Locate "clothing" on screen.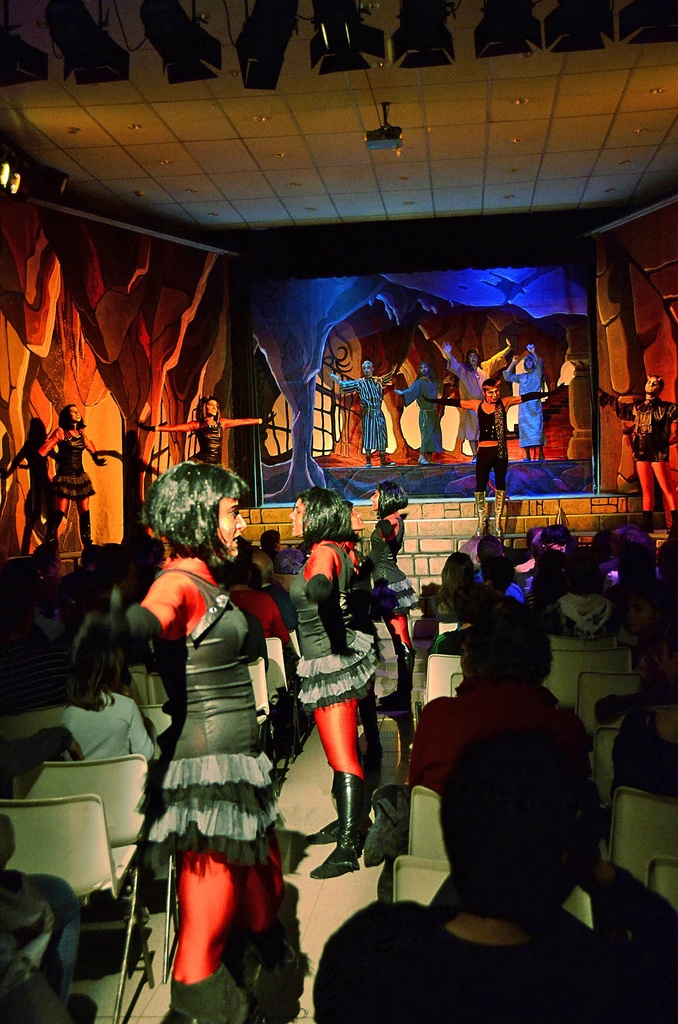
On screen at left=310, top=877, right=677, bottom=1023.
